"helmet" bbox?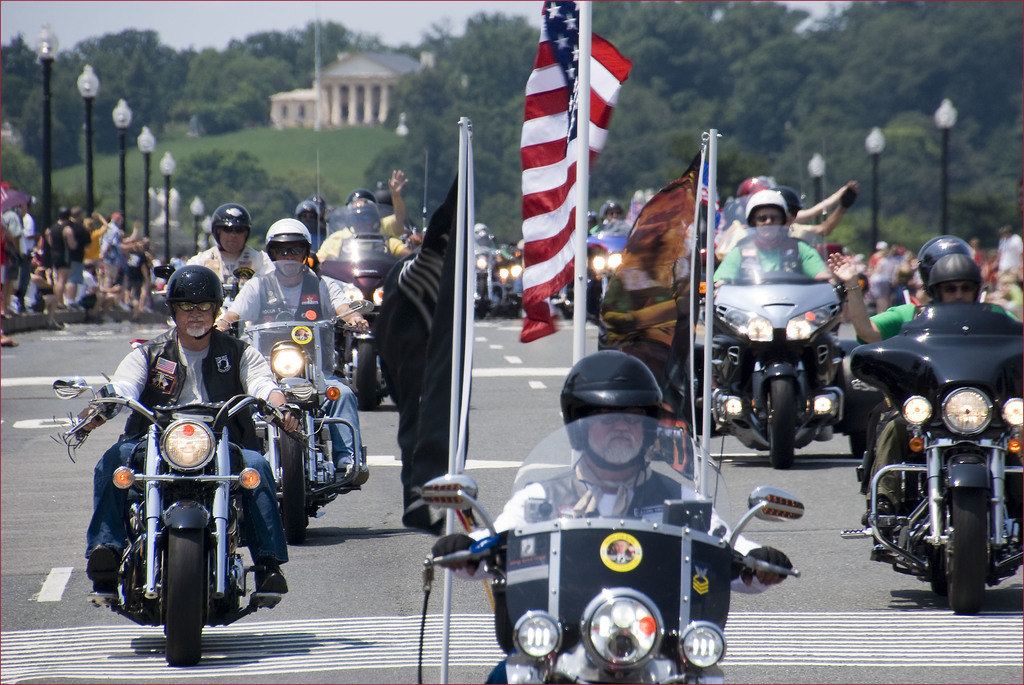
[468,222,491,248]
